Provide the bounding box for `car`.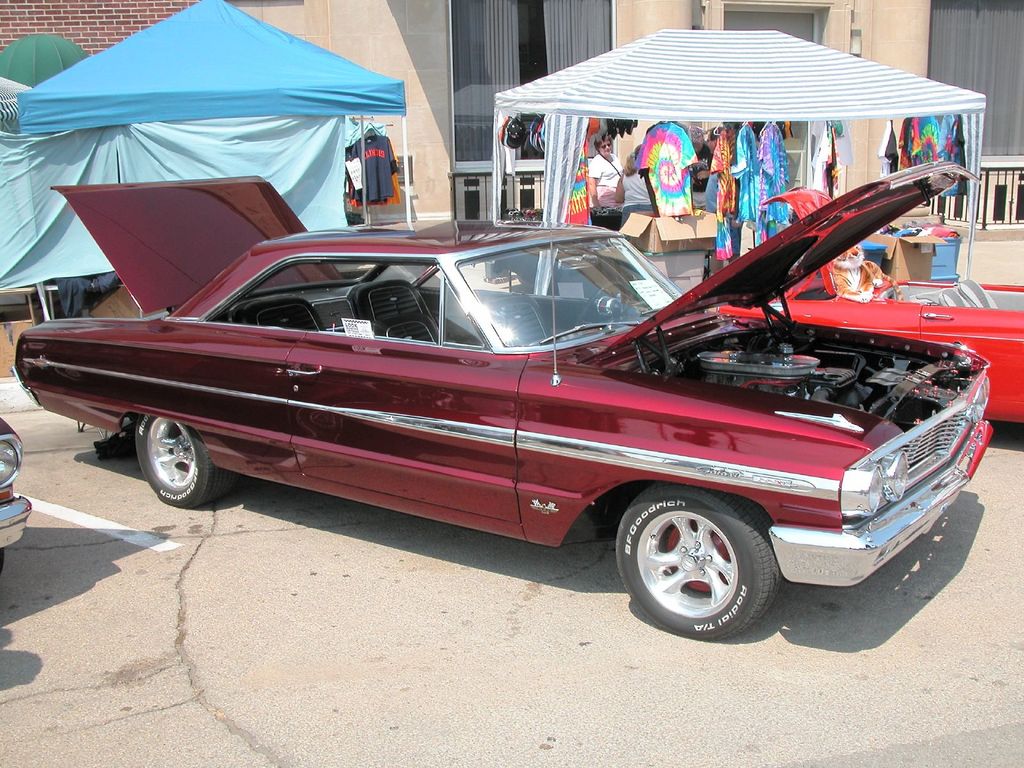
0,412,28,565.
